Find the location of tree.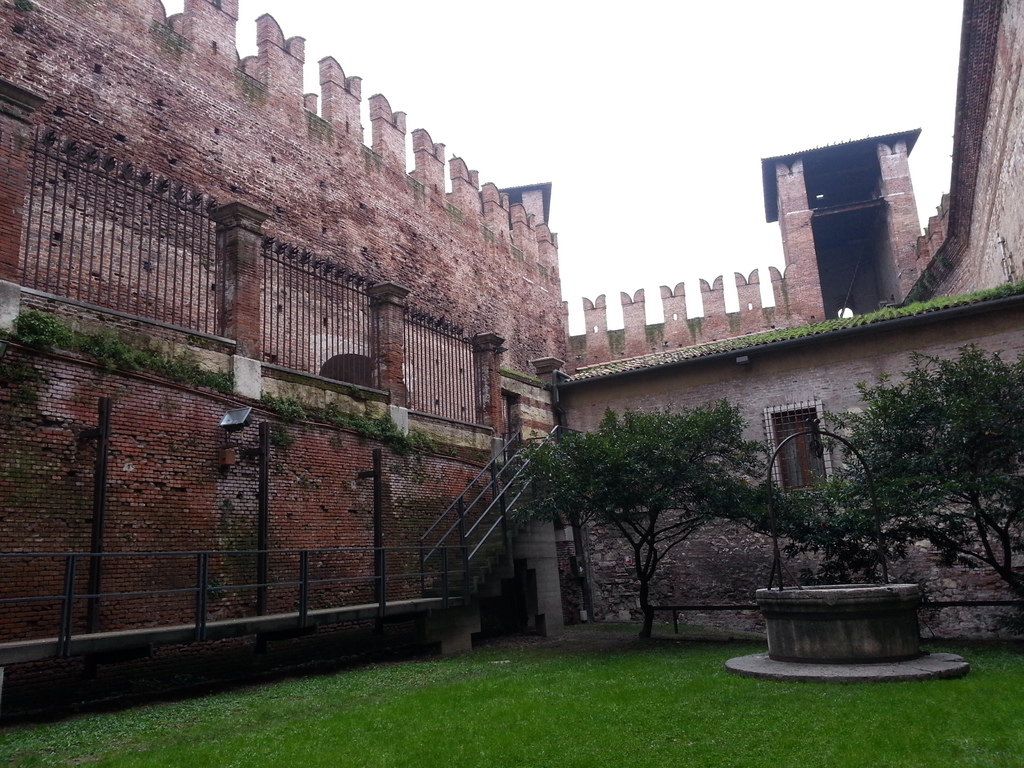
Location: locate(797, 340, 1023, 646).
